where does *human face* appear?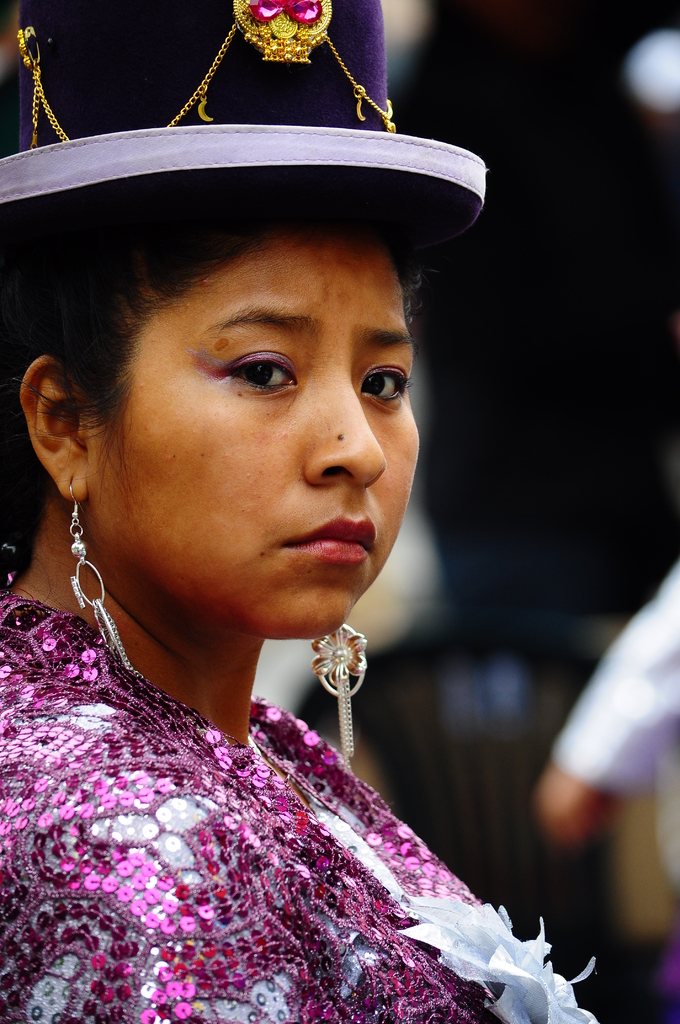
Appears at l=91, t=236, r=421, b=638.
